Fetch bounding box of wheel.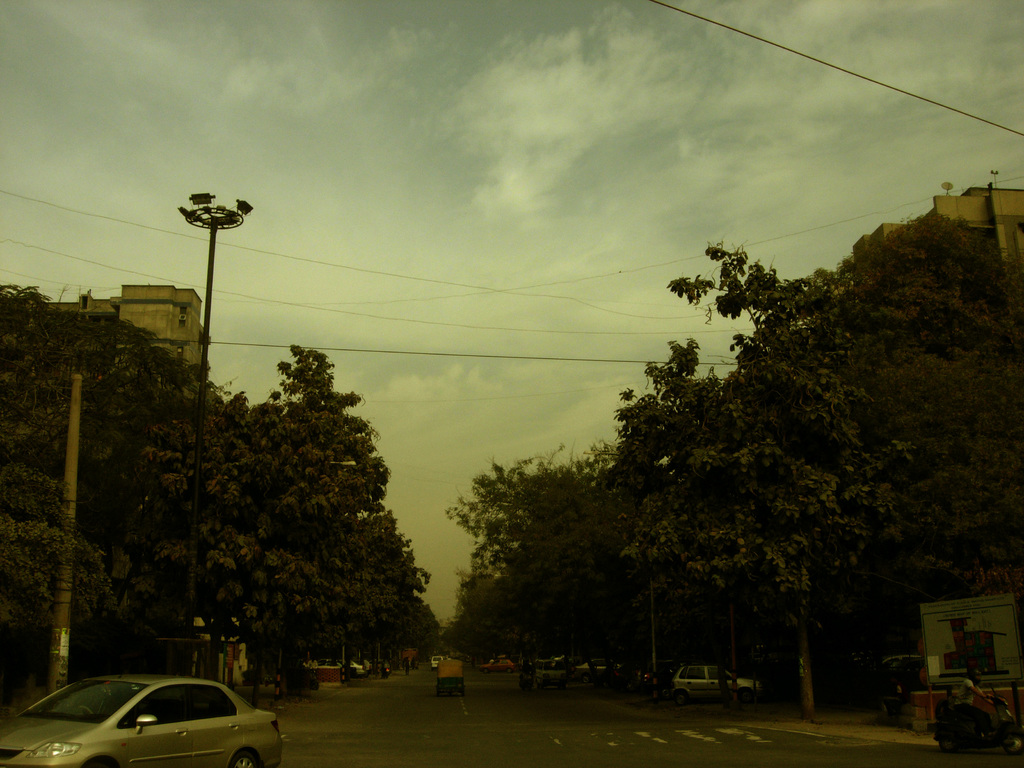
Bbox: bbox=(435, 686, 443, 696).
